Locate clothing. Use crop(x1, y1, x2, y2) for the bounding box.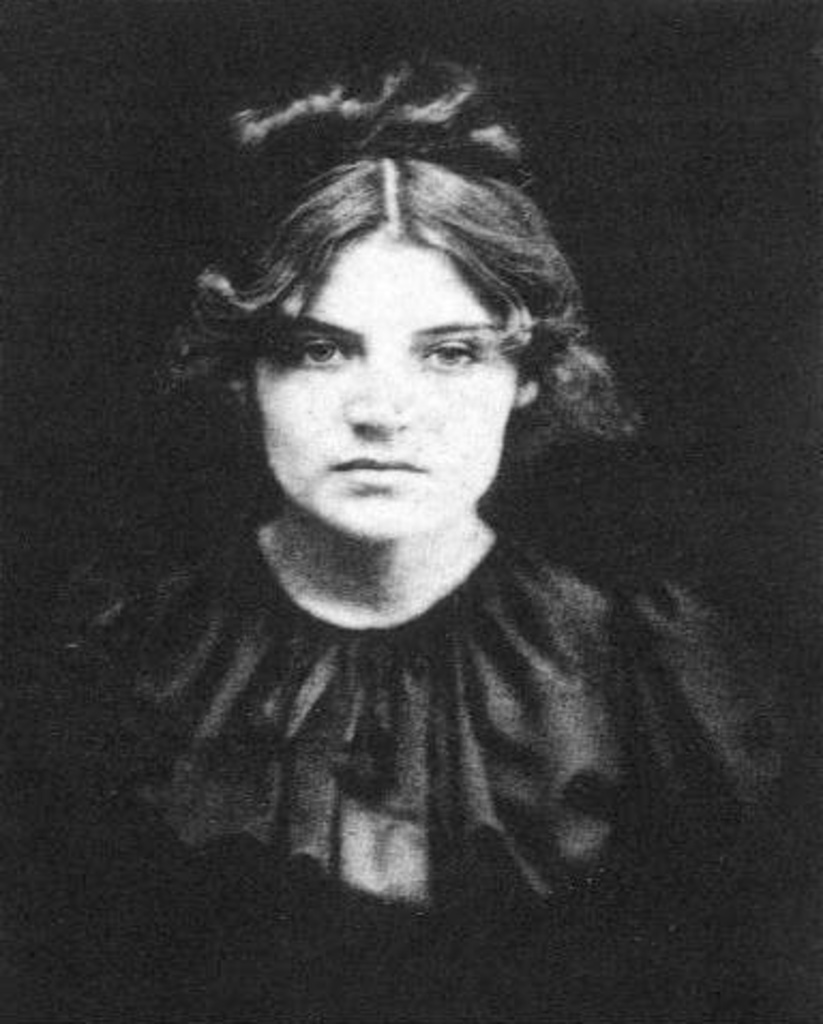
crop(58, 452, 727, 887).
